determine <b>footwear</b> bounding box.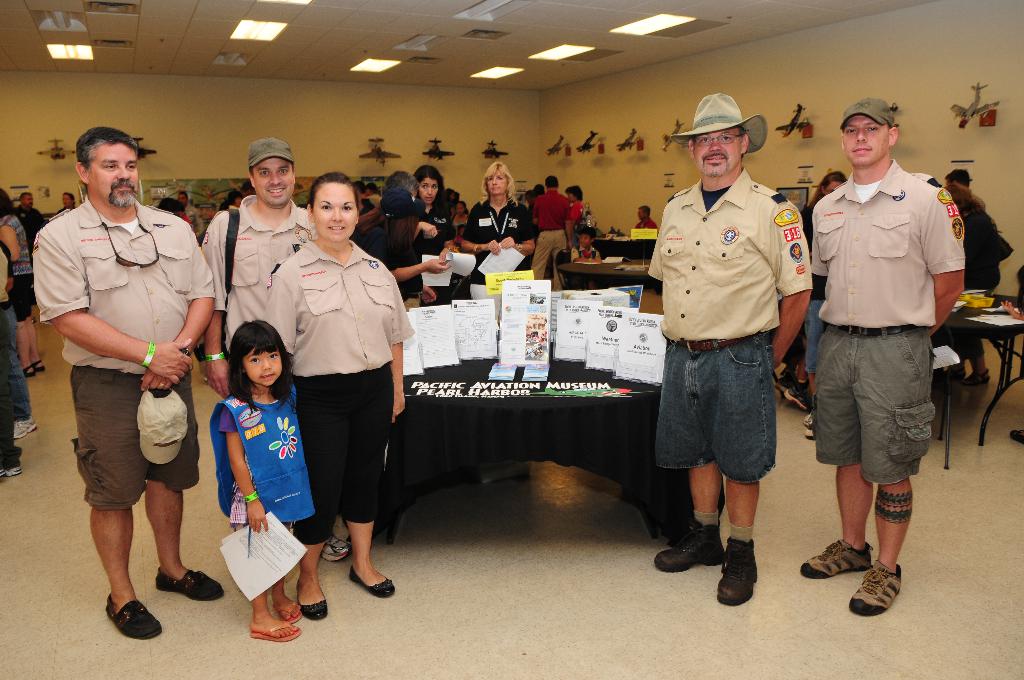
Determined: box(104, 590, 163, 639).
